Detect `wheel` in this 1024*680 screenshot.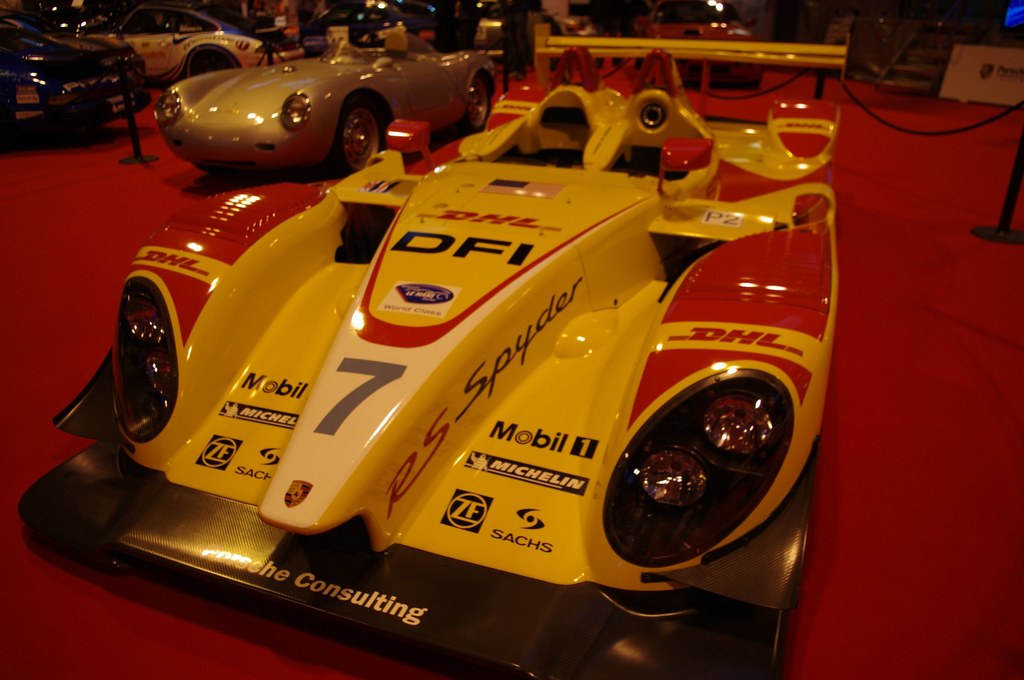
Detection: l=321, t=83, r=387, b=168.
